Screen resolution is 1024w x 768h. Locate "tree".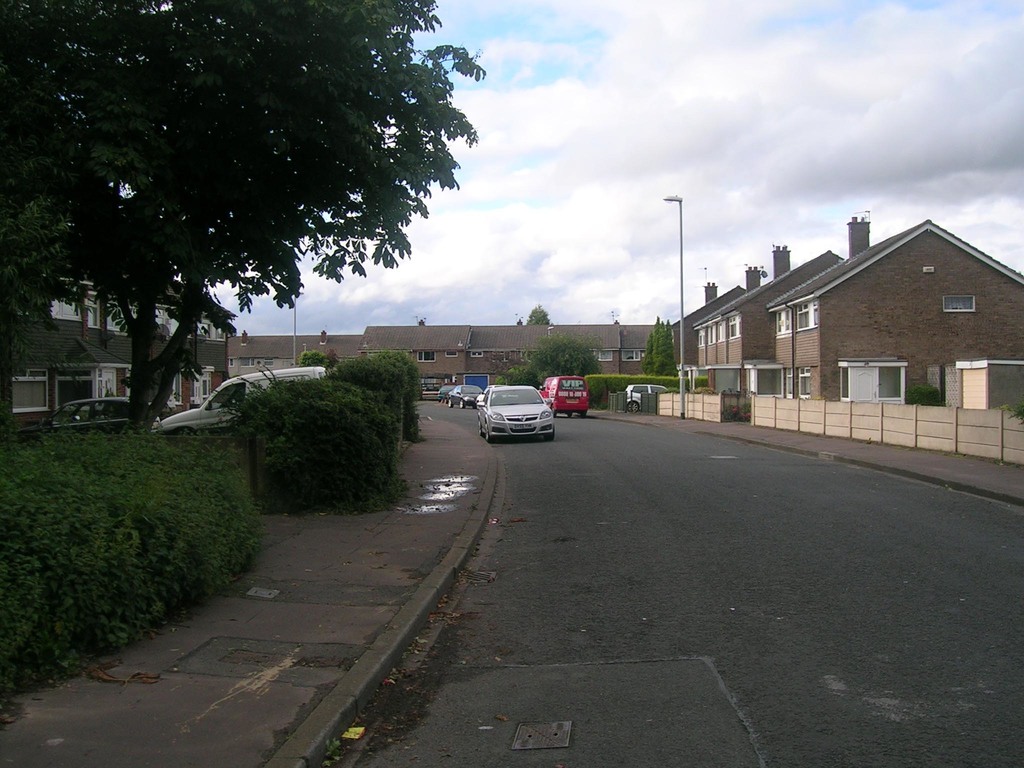
[left=525, top=331, right=604, bottom=392].
